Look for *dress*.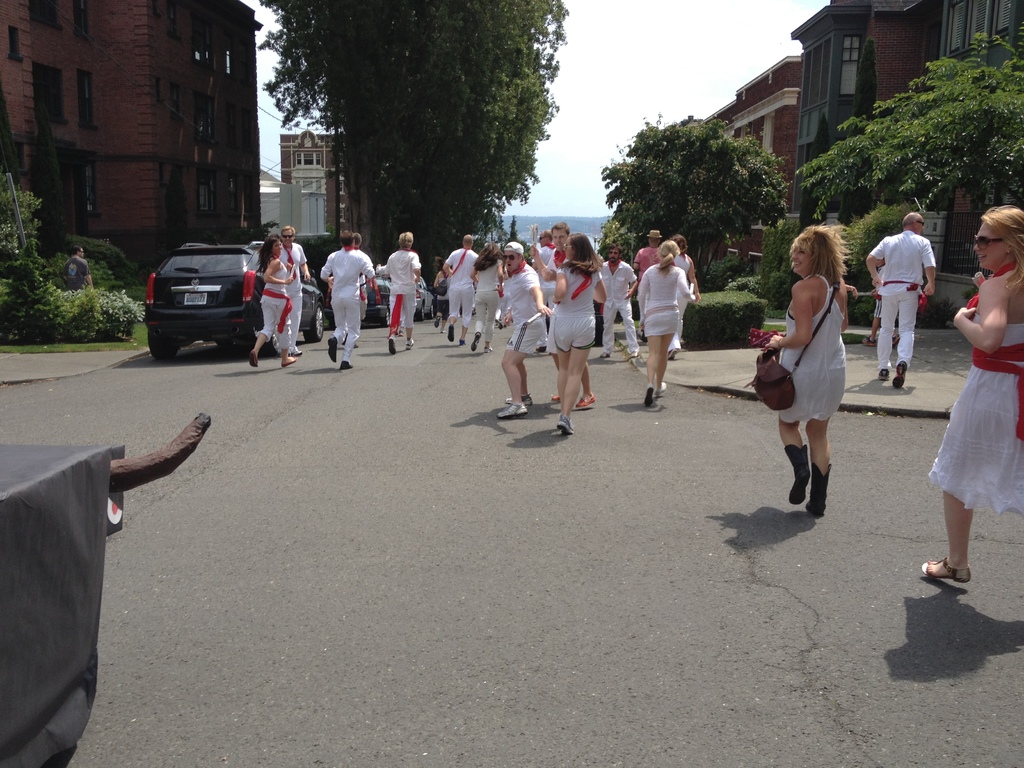
Found: 637,262,695,339.
